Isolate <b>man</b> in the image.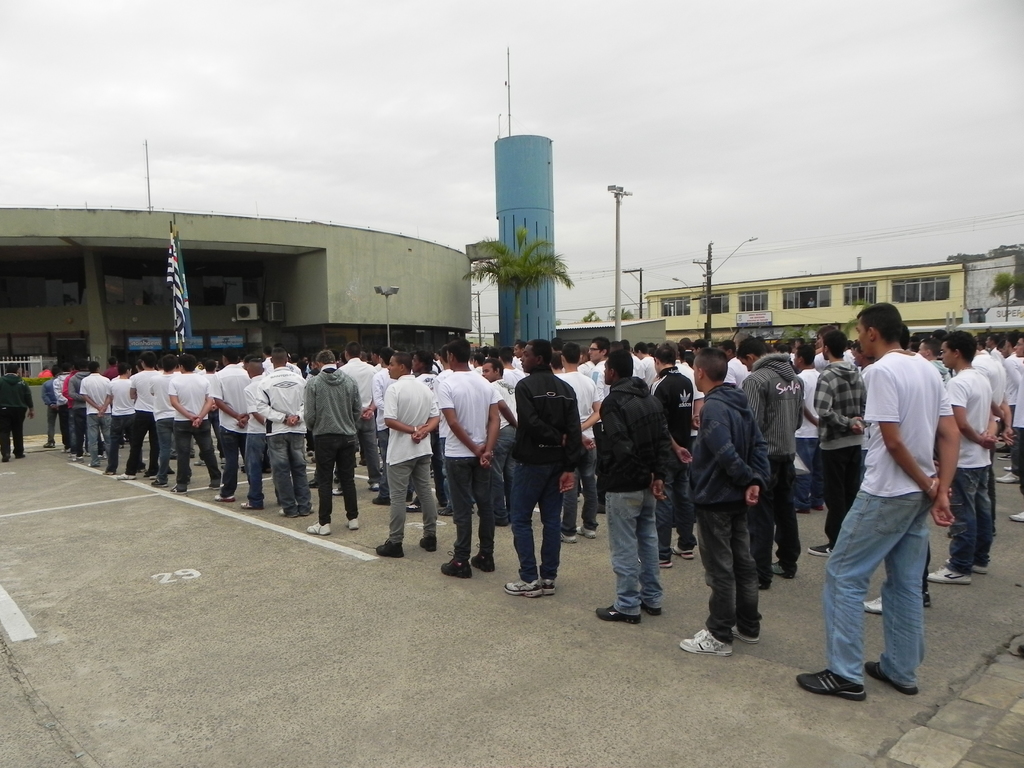
Isolated region: l=794, t=304, r=961, b=703.
